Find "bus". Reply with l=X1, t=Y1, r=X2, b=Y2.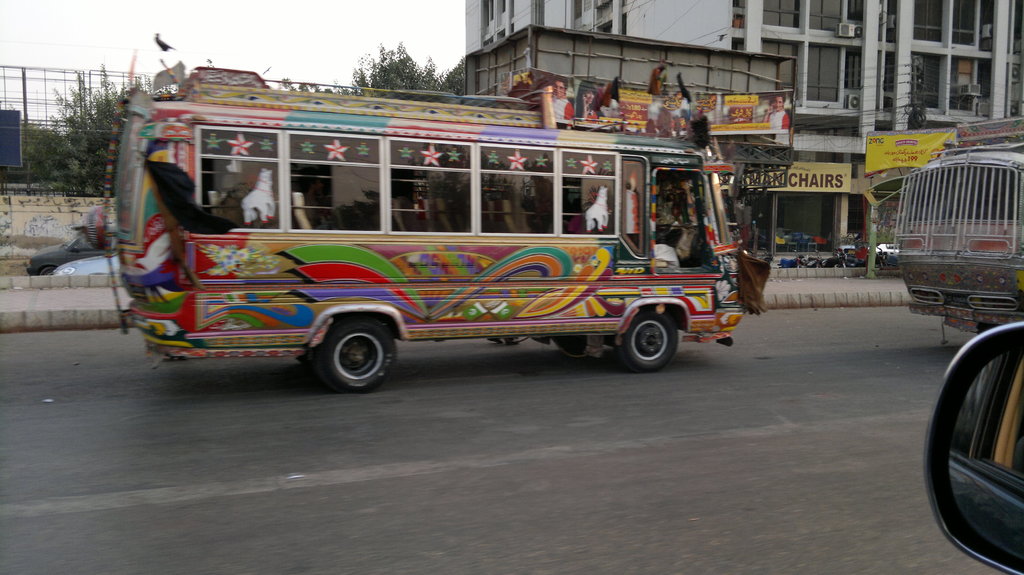
l=886, t=139, r=1023, b=333.
